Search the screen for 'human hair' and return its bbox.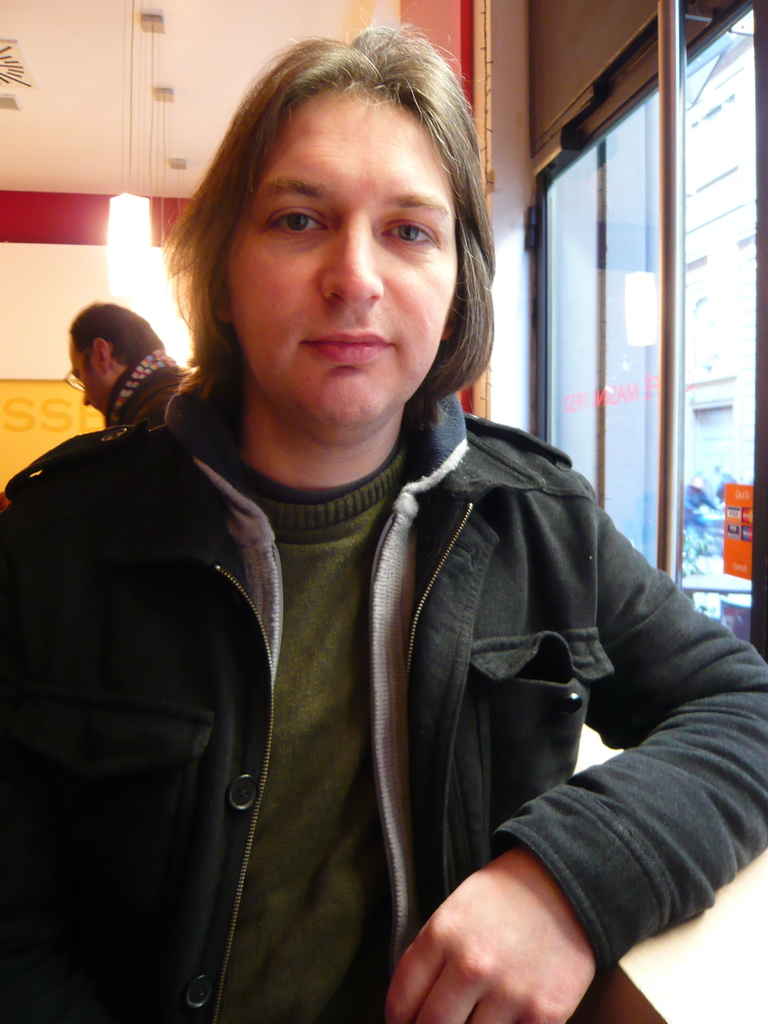
Found: [left=61, top=289, right=172, bottom=368].
